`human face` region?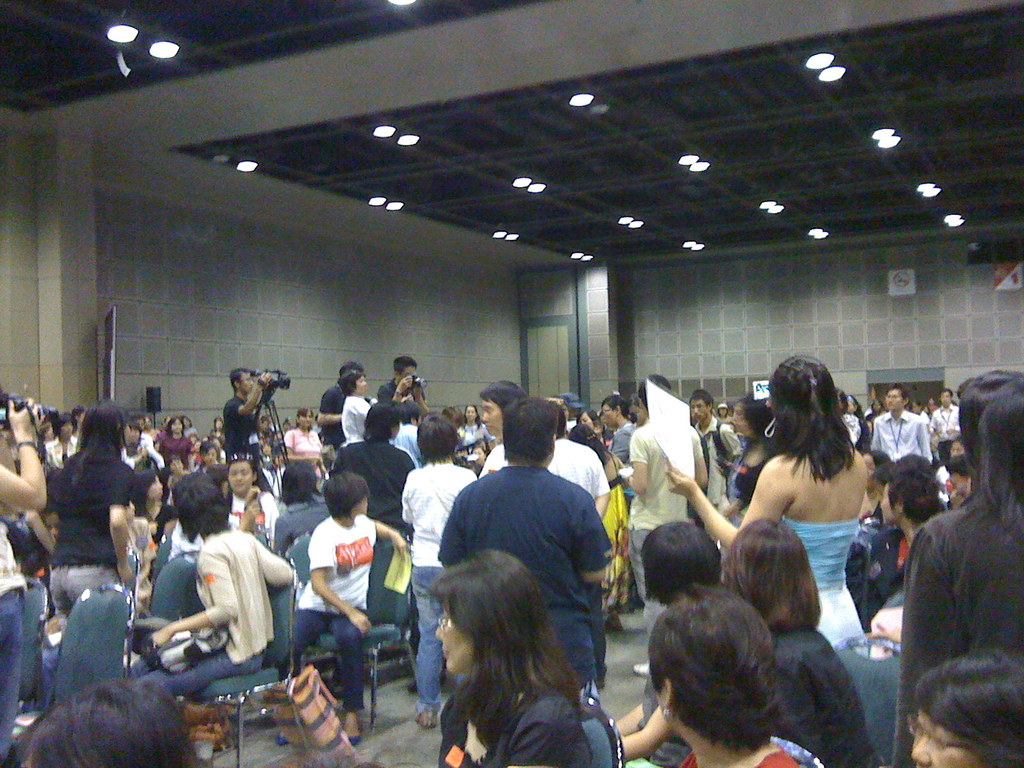
41, 506, 62, 540
